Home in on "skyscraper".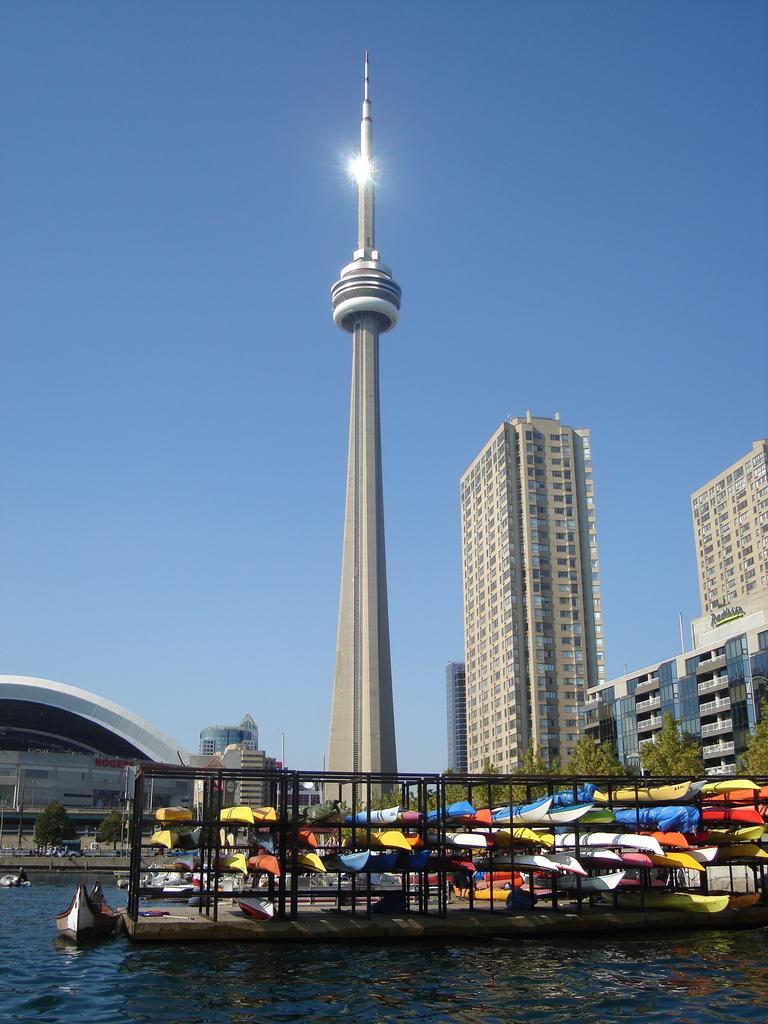
Homed in at bbox=(314, 51, 430, 815).
